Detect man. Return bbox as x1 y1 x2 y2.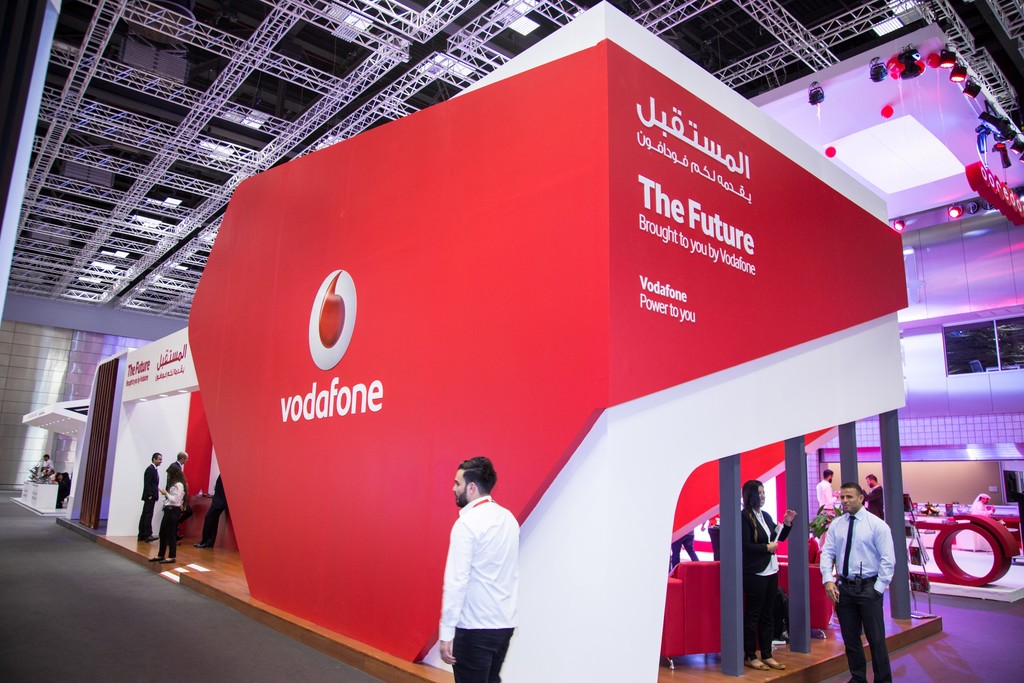
817 466 840 513.
